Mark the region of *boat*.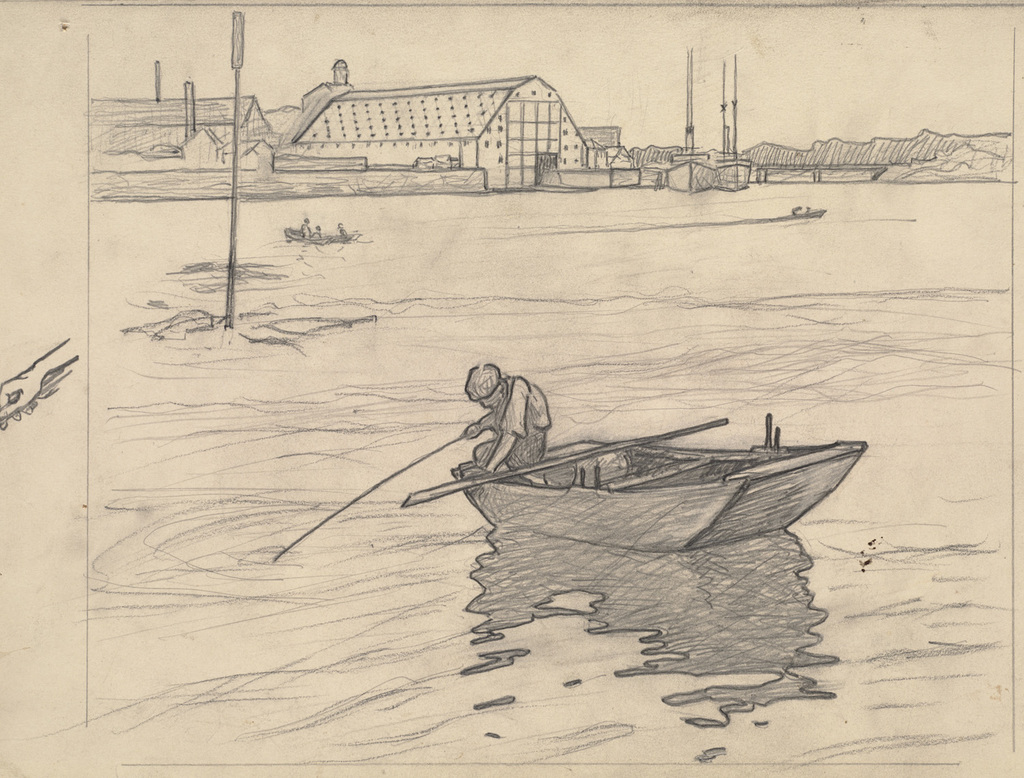
Region: {"x1": 445, "y1": 440, "x2": 870, "y2": 554}.
